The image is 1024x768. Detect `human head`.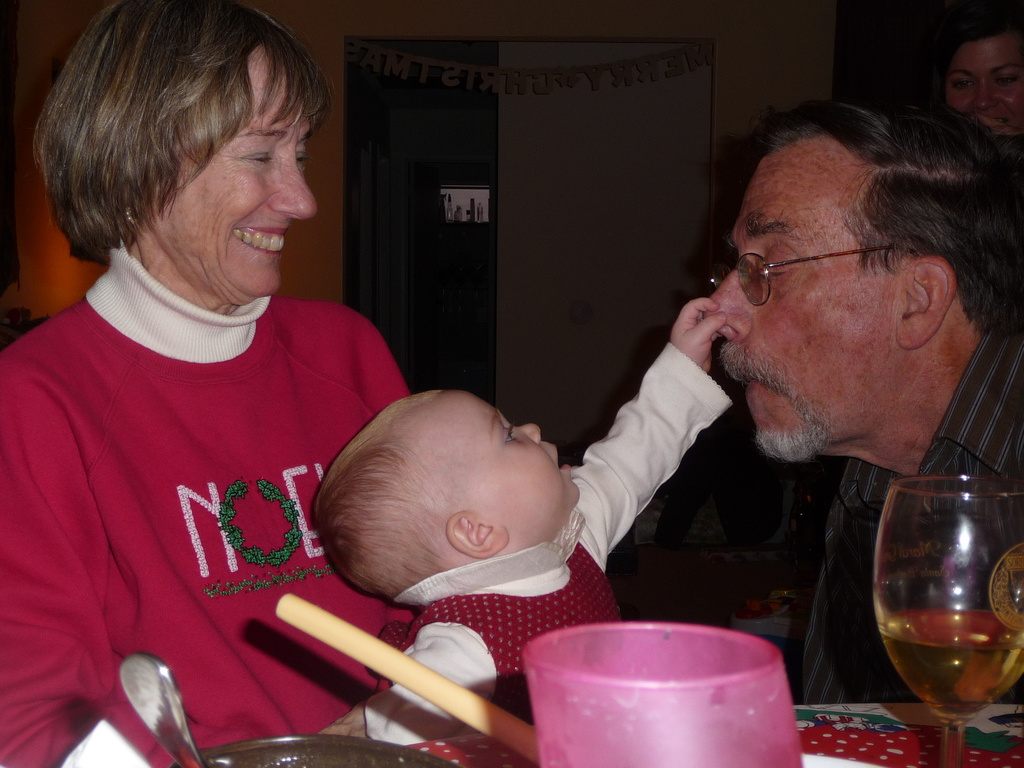
Detection: 29:0:323:302.
